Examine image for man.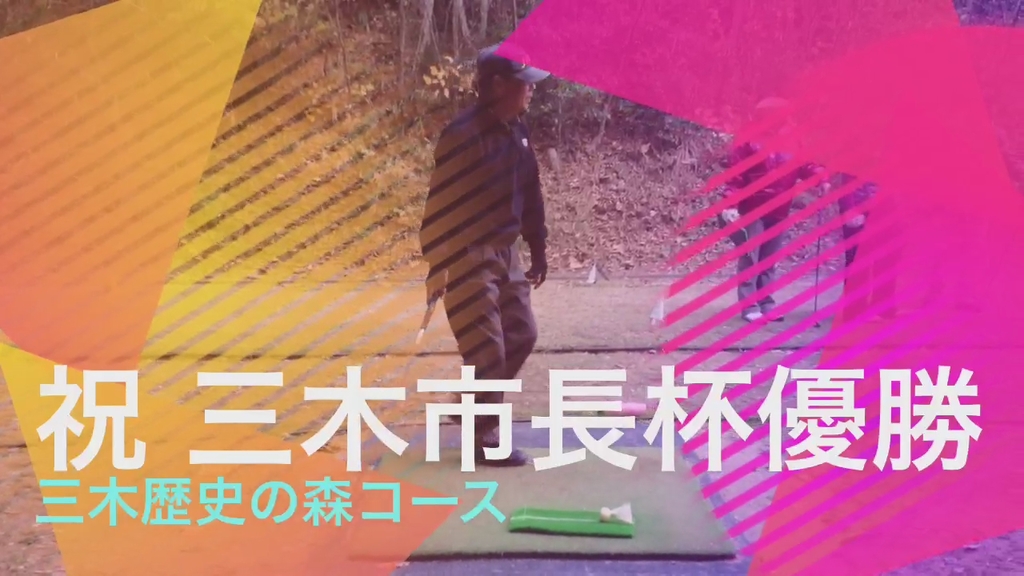
Examination result: region(426, 60, 553, 353).
